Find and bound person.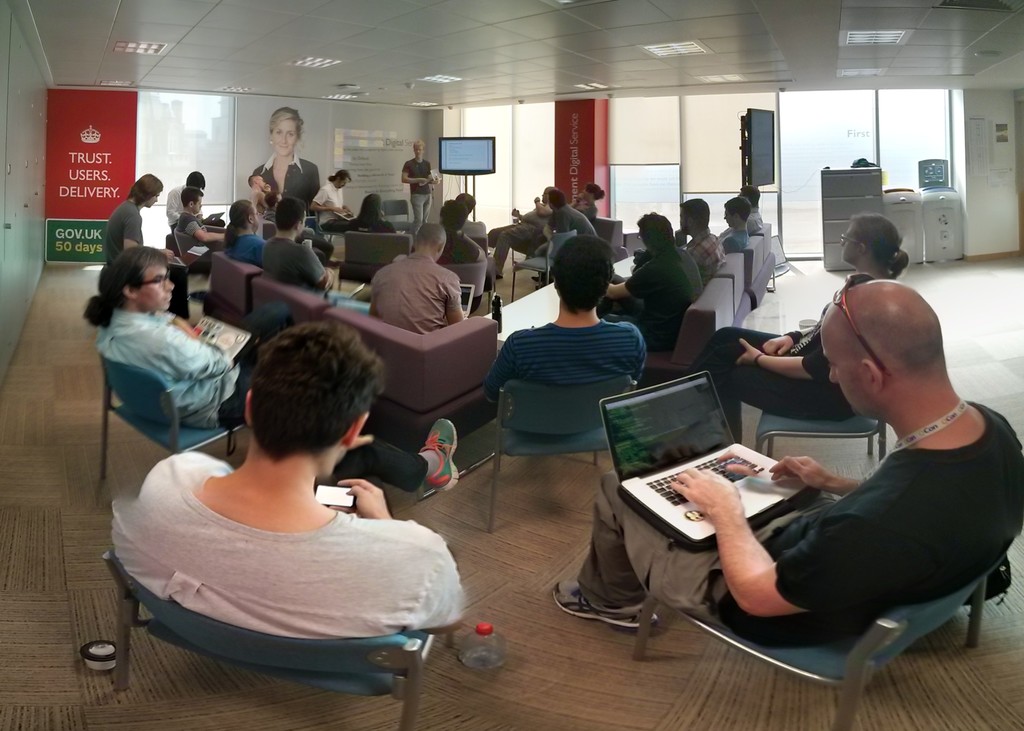
Bound: locate(572, 184, 605, 223).
